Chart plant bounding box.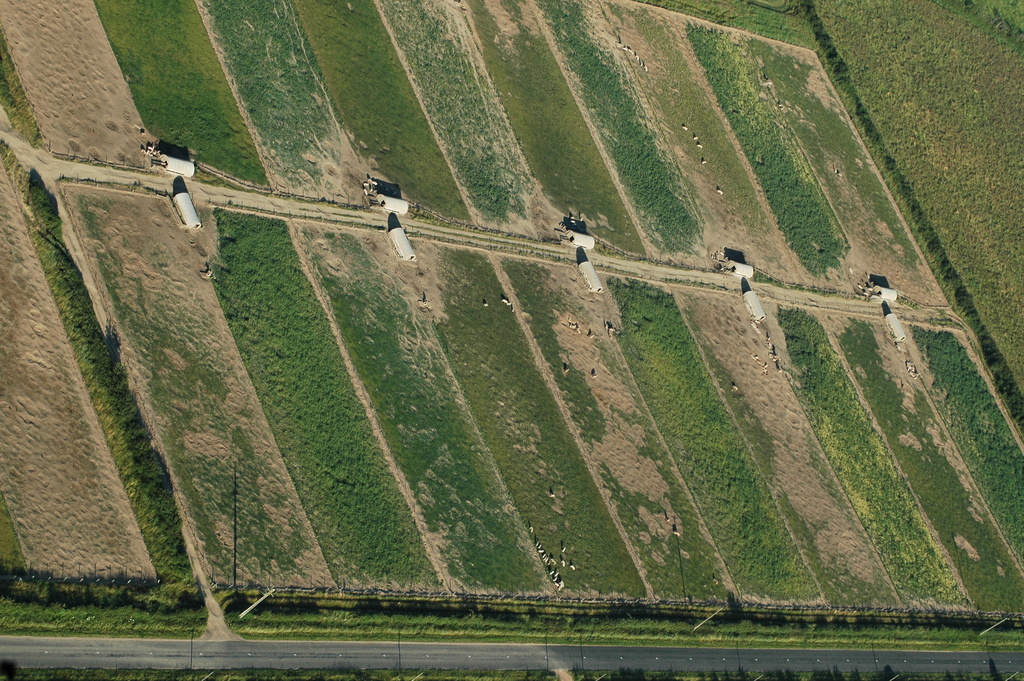
Charted: (left=0, top=648, right=1023, bottom=680).
